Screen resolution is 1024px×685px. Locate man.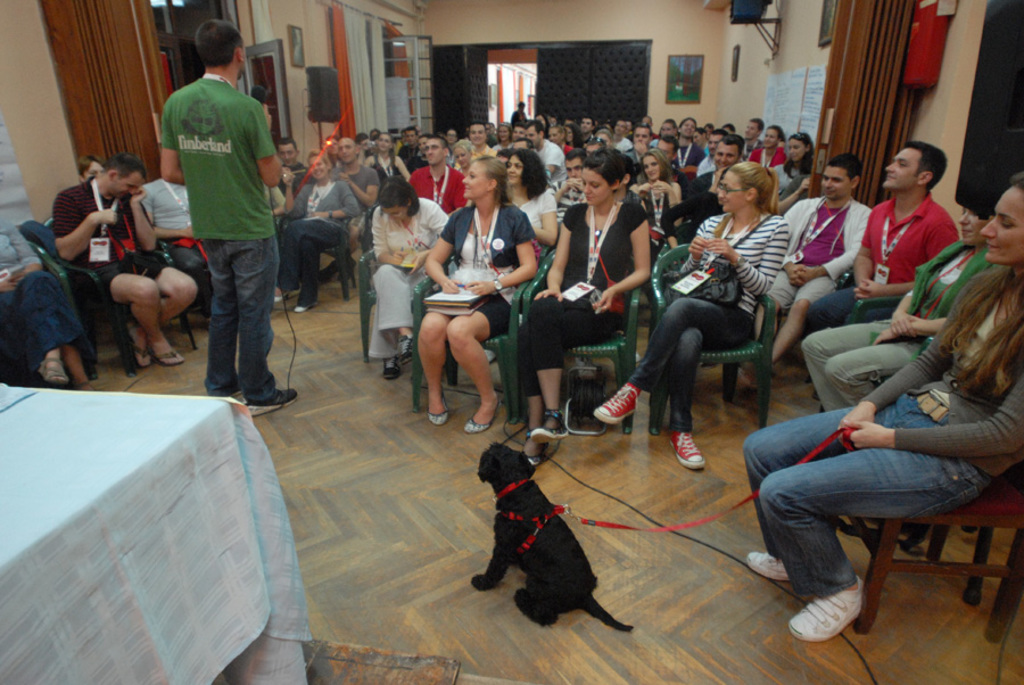
523 121 571 192.
